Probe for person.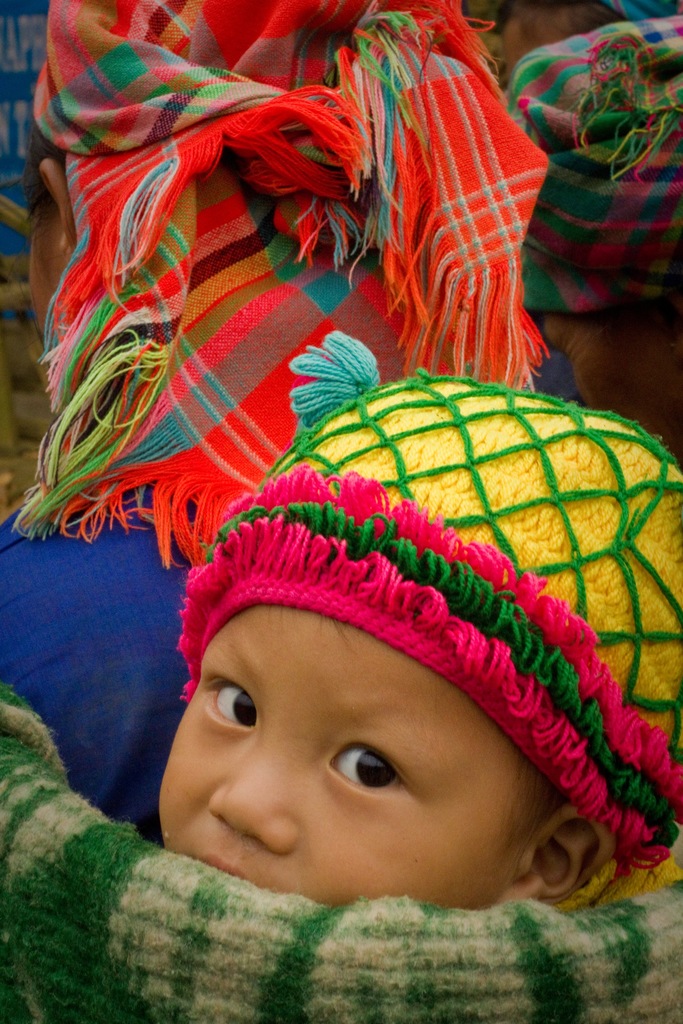
Probe result: [left=0, top=379, right=682, bottom=1023].
